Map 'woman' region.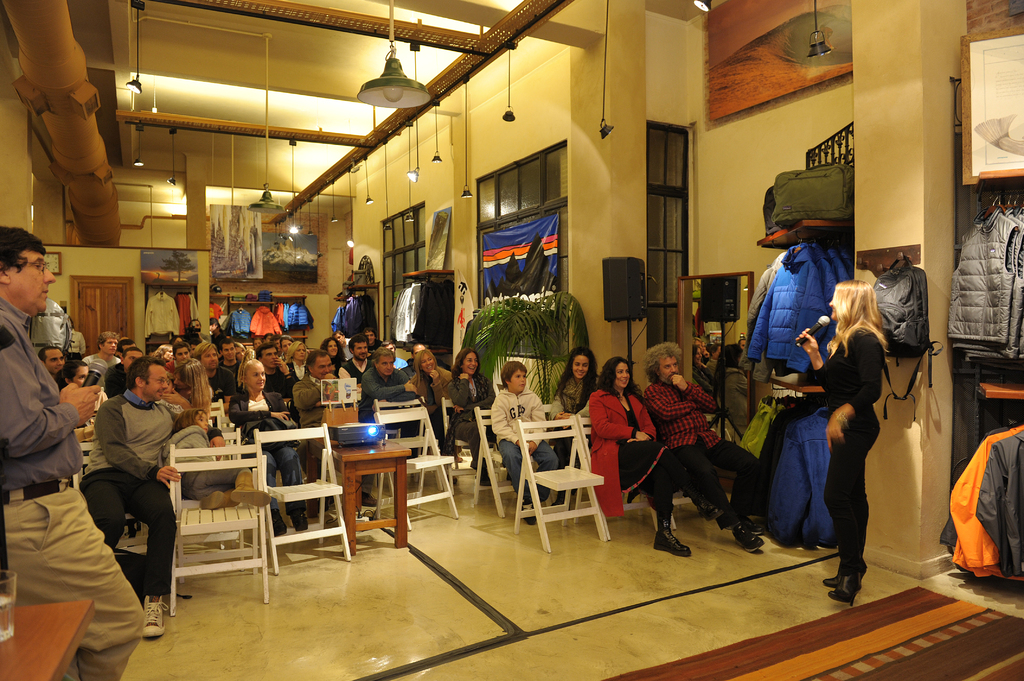
Mapped to [410, 348, 465, 457].
